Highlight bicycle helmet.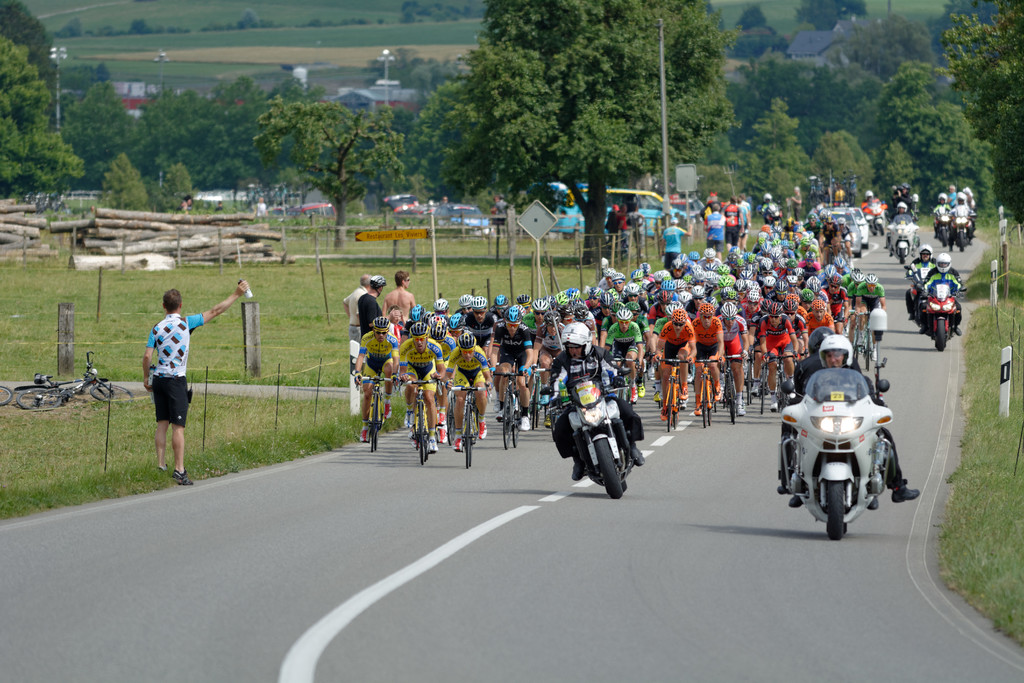
Highlighted region: region(367, 274, 384, 285).
